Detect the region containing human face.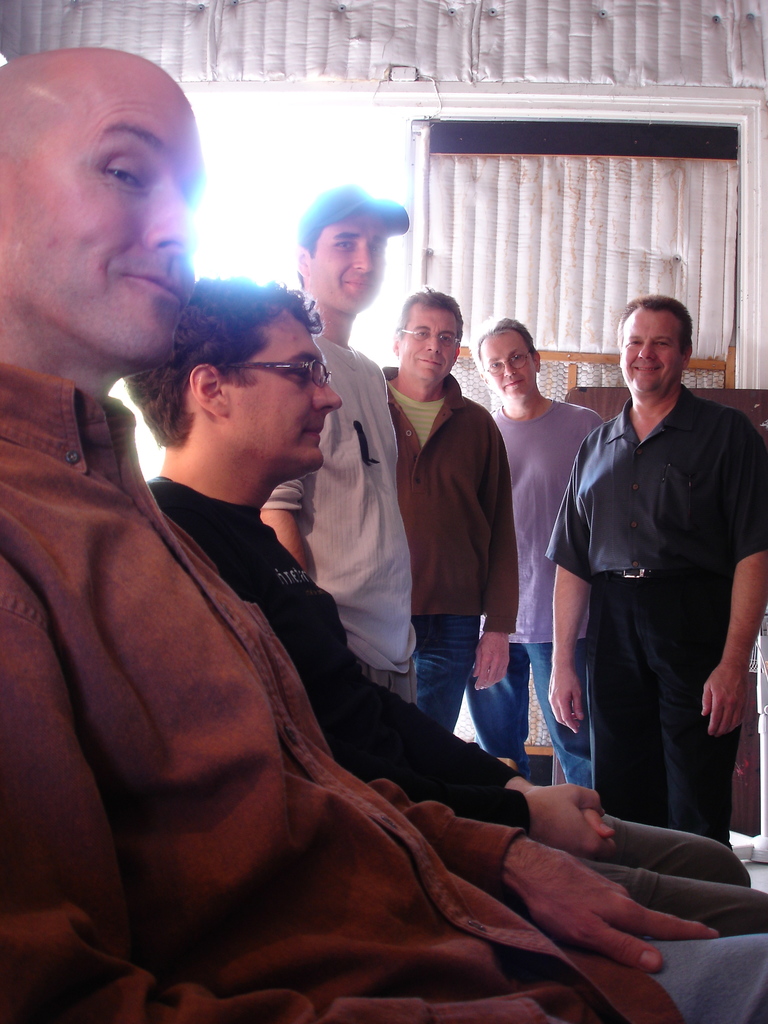
box=[625, 305, 685, 393].
